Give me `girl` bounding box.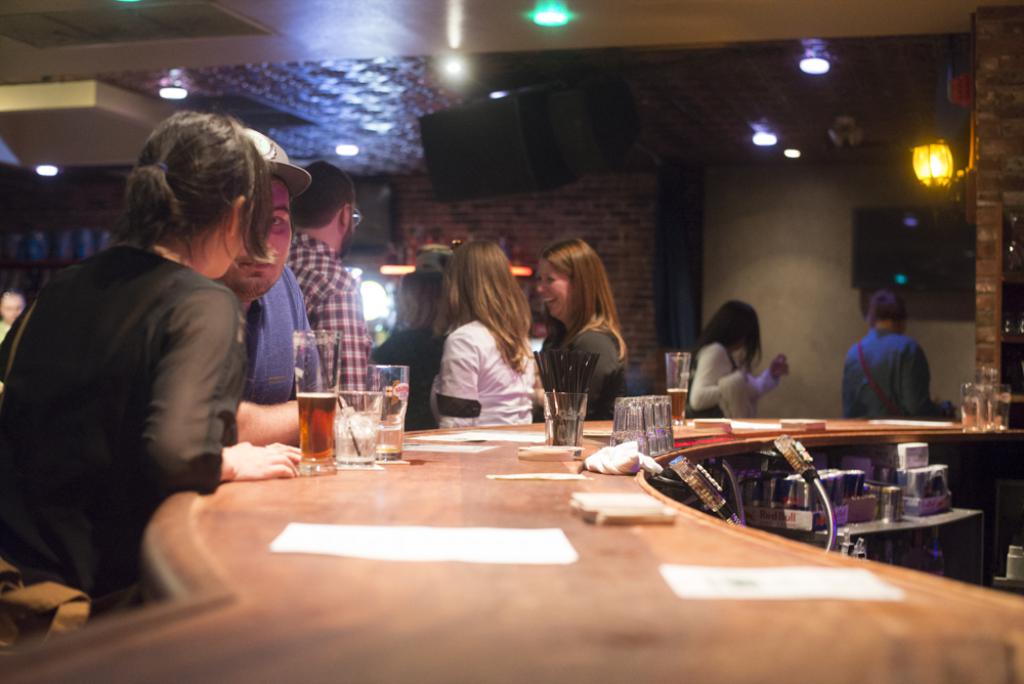
pyautogui.locateOnScreen(540, 240, 632, 413).
